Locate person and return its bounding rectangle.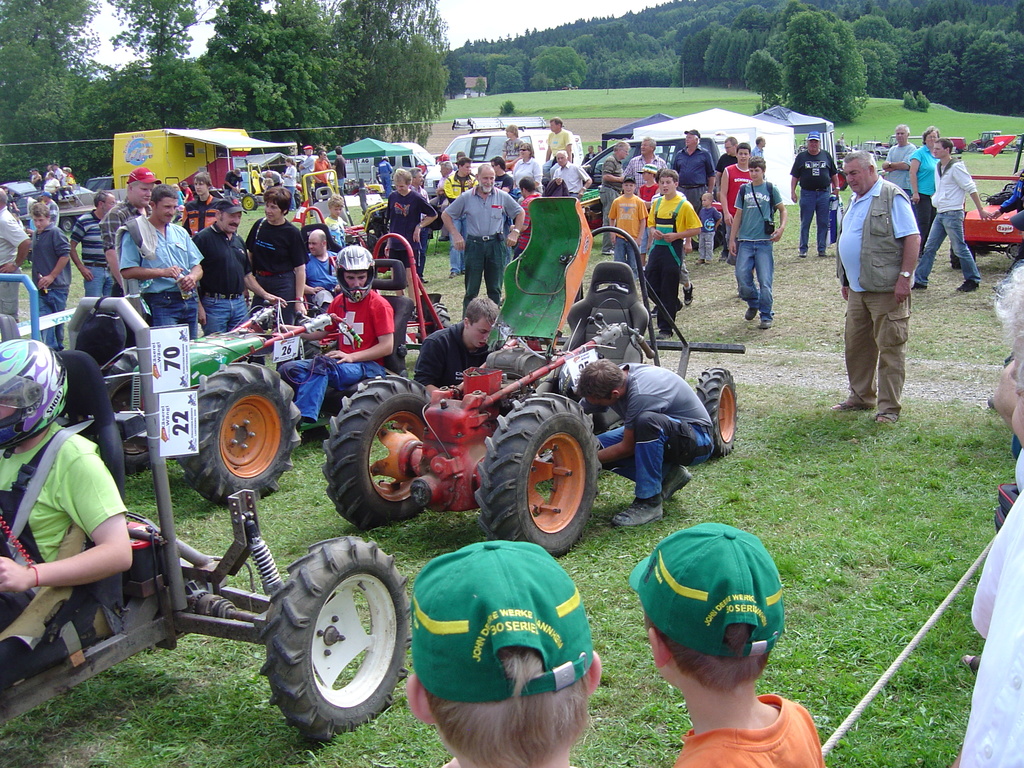
left=952, top=266, right=1023, bottom=767.
